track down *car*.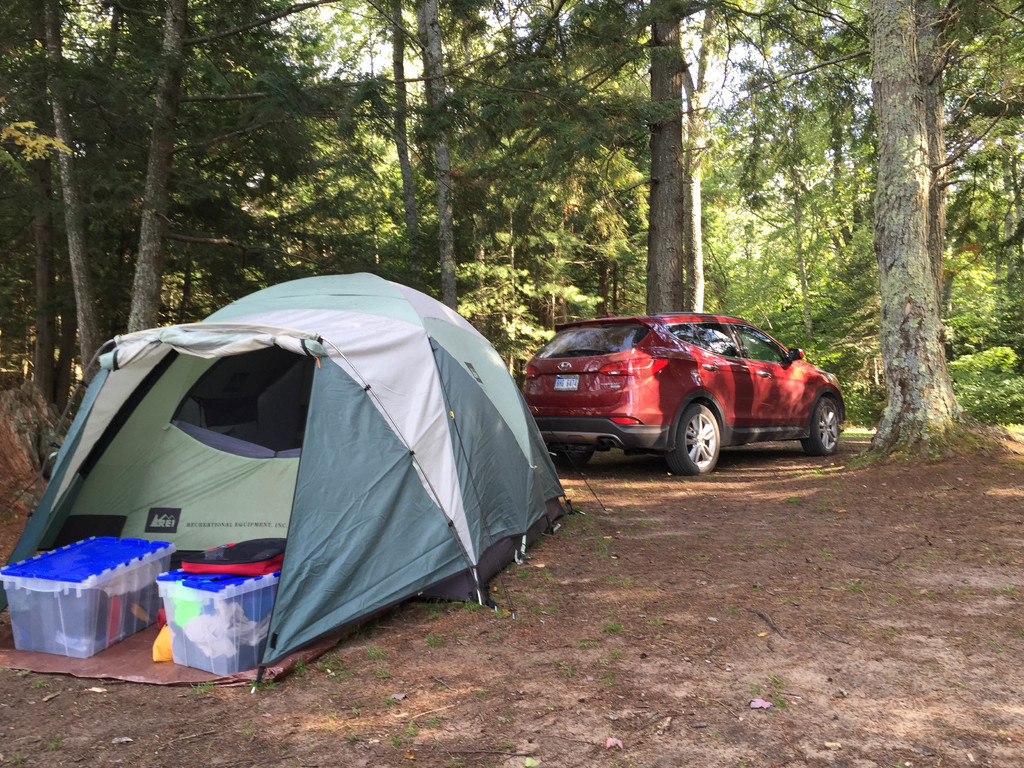
Tracked to bbox=[507, 314, 833, 480].
